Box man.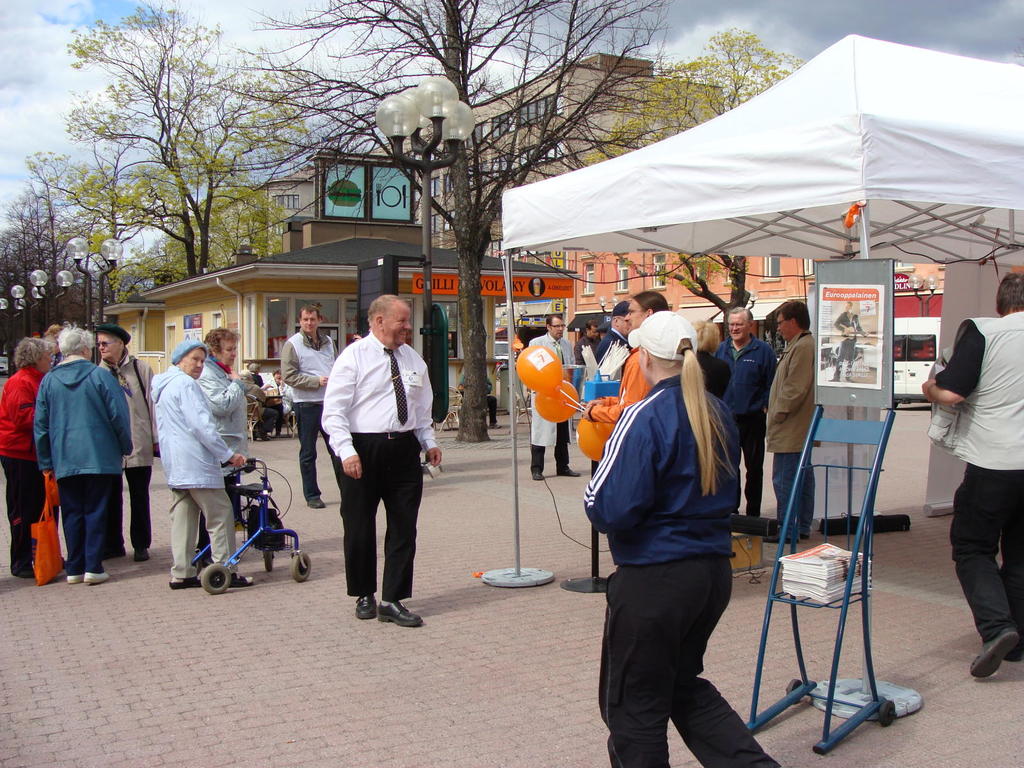
region(247, 363, 268, 391).
